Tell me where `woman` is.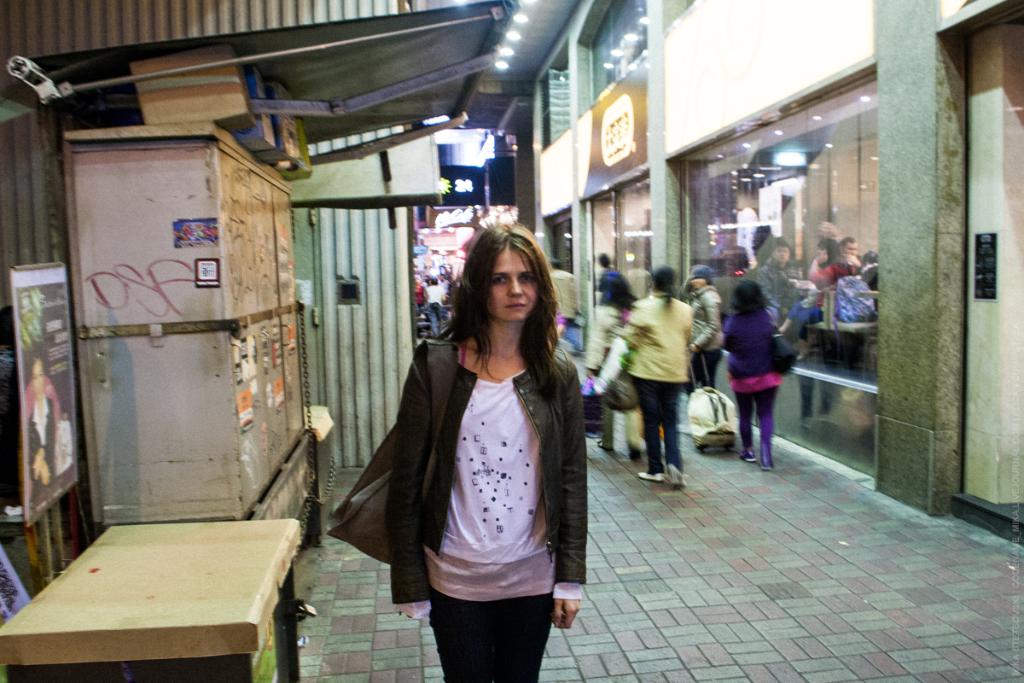
`woman` is at x1=614, y1=264, x2=690, y2=487.
